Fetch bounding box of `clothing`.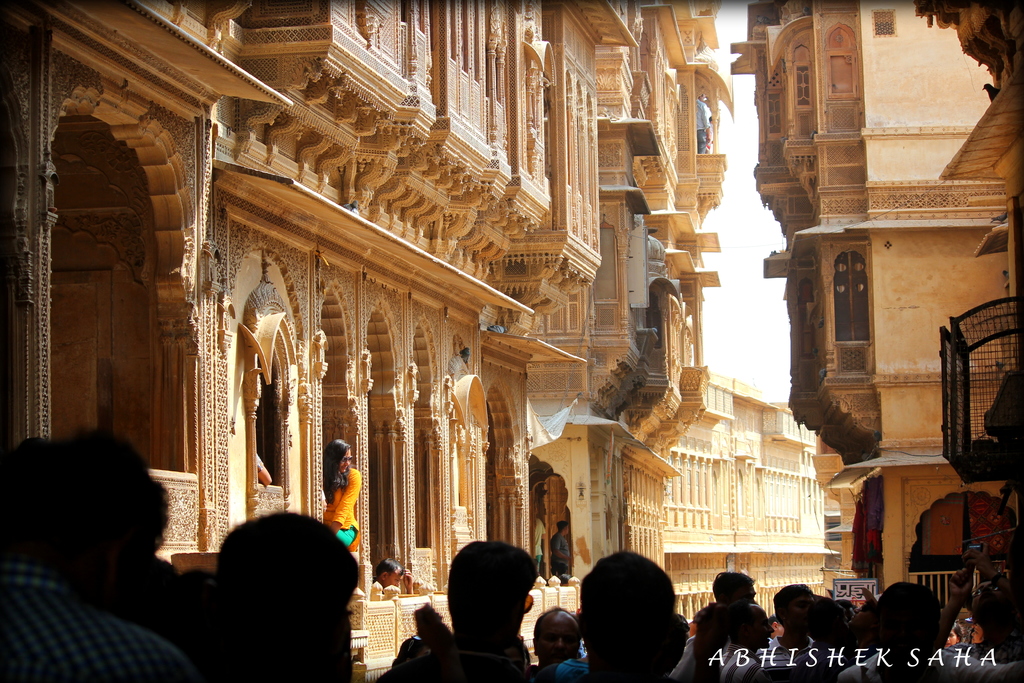
Bbox: locate(534, 516, 545, 566).
